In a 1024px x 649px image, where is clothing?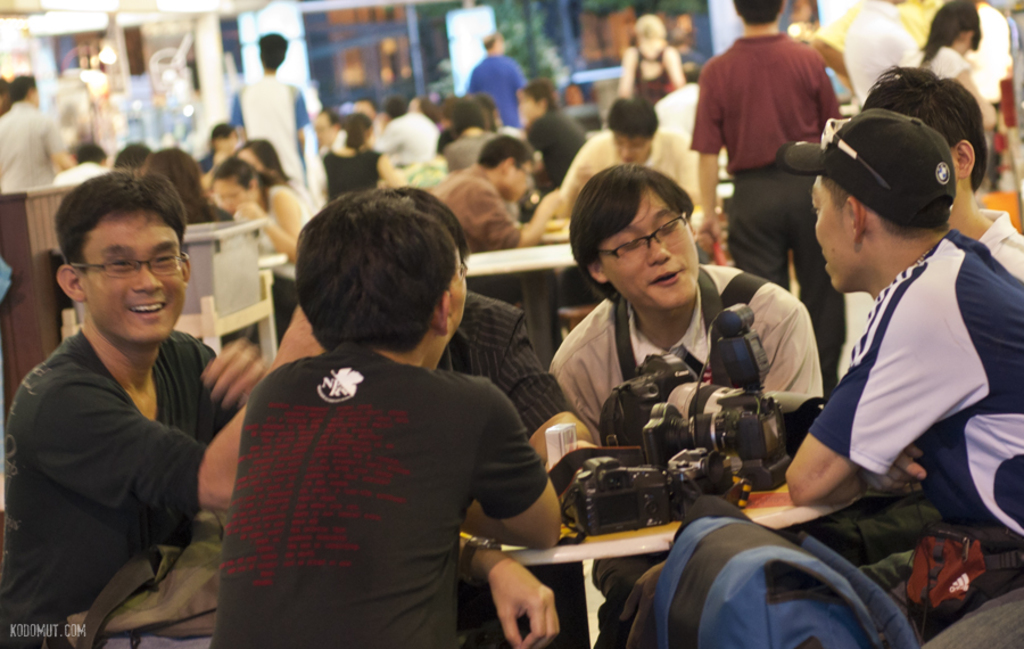
x1=550 y1=257 x2=825 y2=638.
